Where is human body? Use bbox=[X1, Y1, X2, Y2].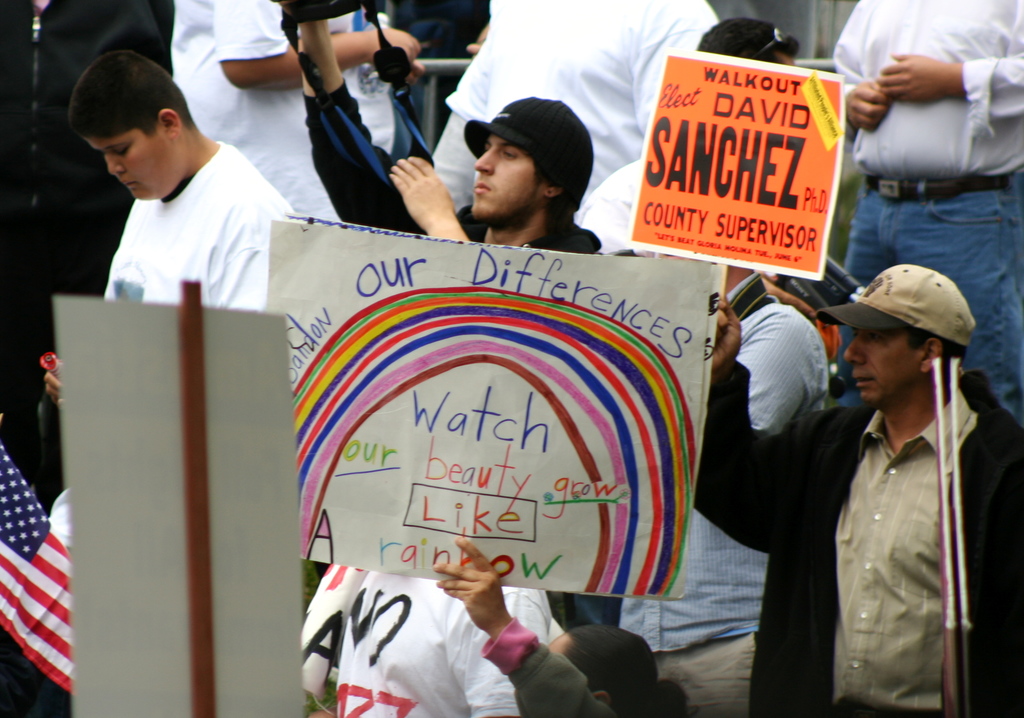
bbox=[580, 13, 798, 256].
